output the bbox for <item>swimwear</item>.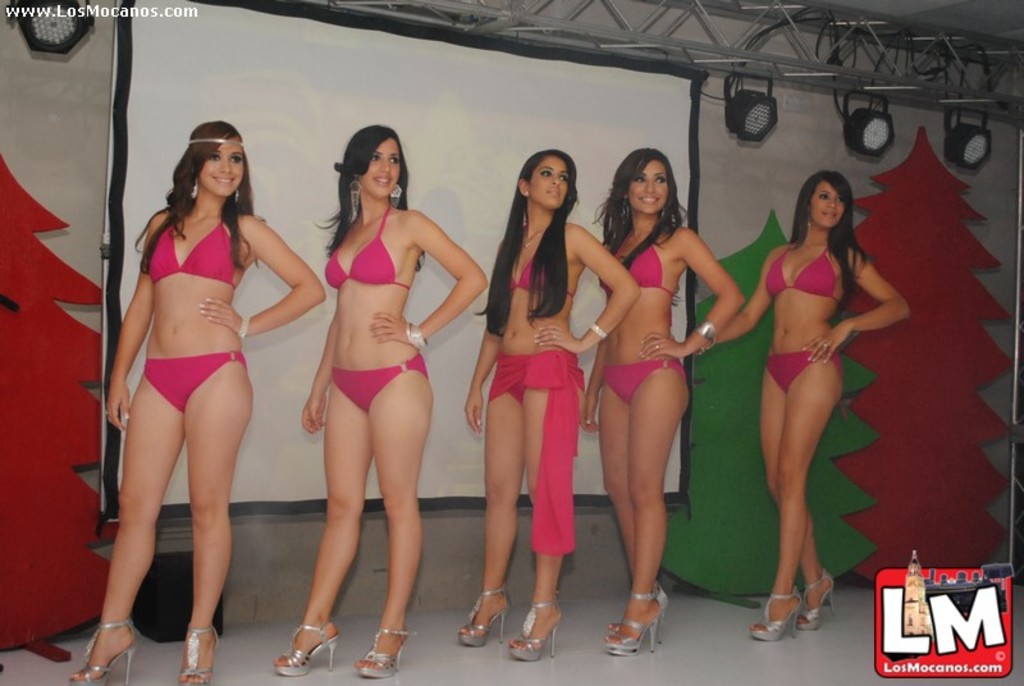
<region>325, 203, 407, 285</region>.
